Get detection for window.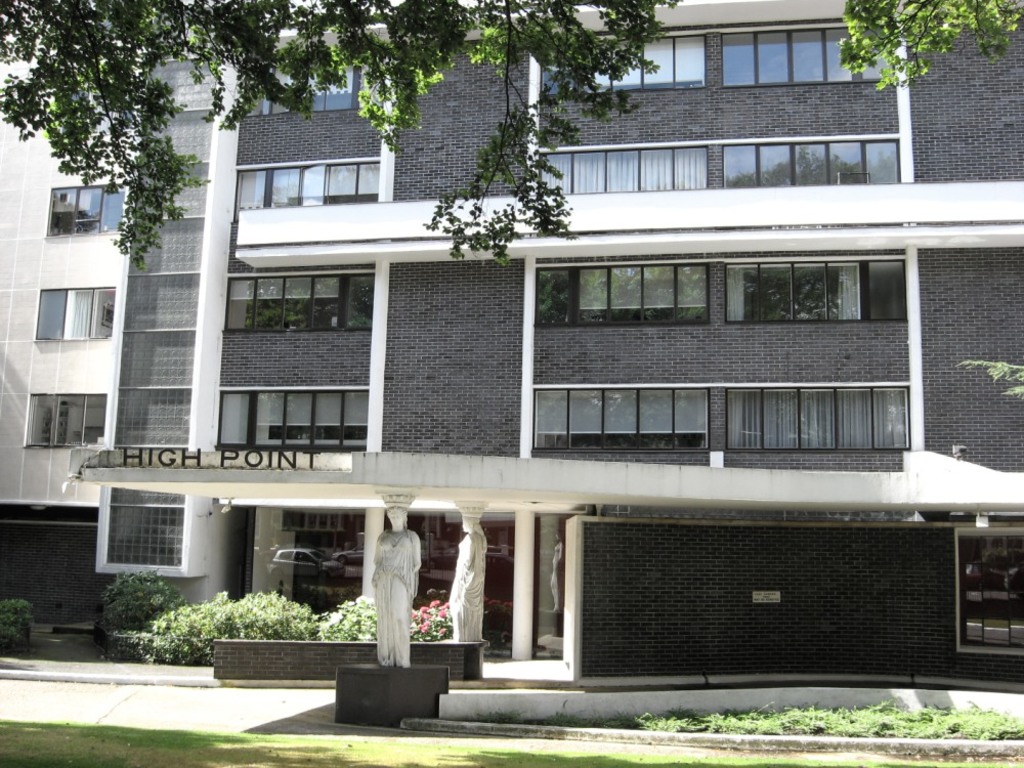
Detection: 536:383:714:459.
